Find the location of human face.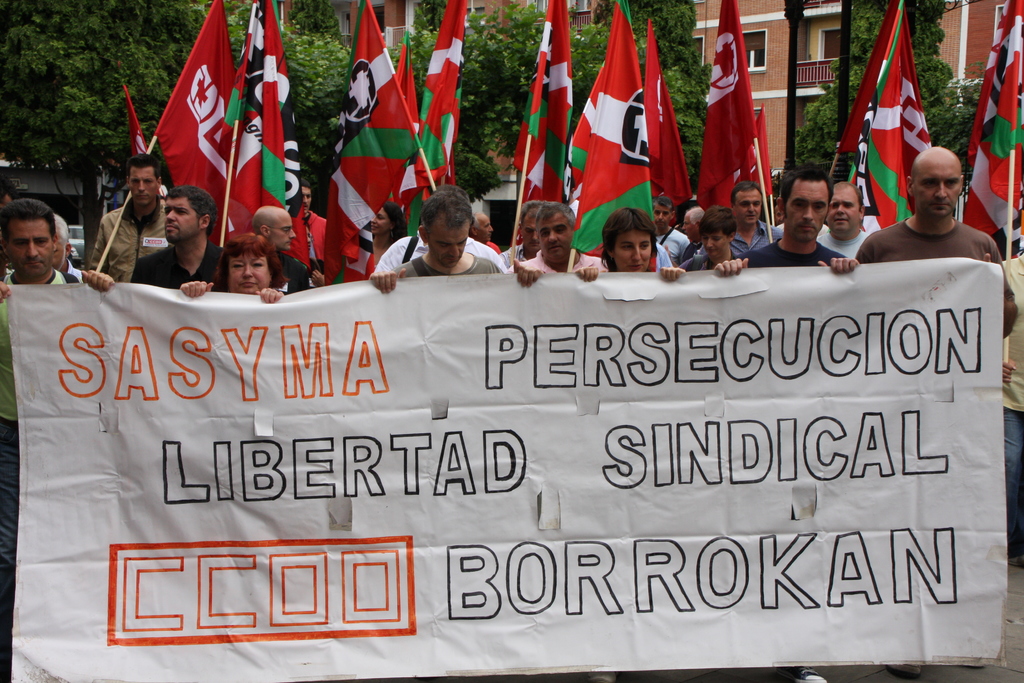
Location: x1=676 y1=211 x2=696 y2=242.
